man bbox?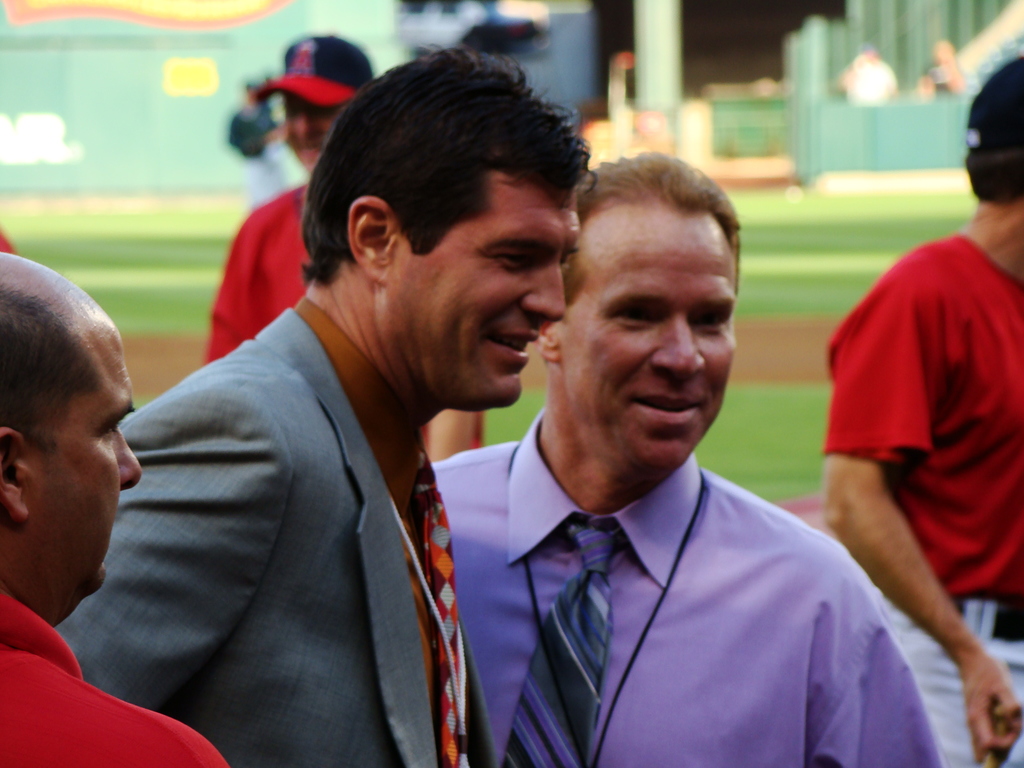
left=395, top=156, right=947, bottom=762
